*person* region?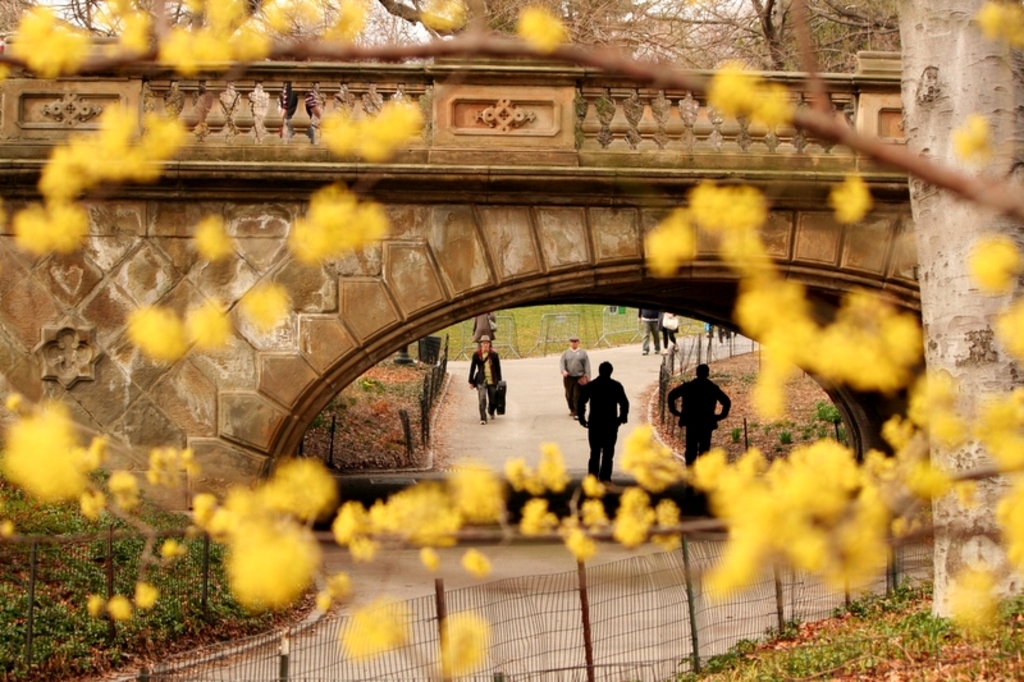
561 338 590 429
